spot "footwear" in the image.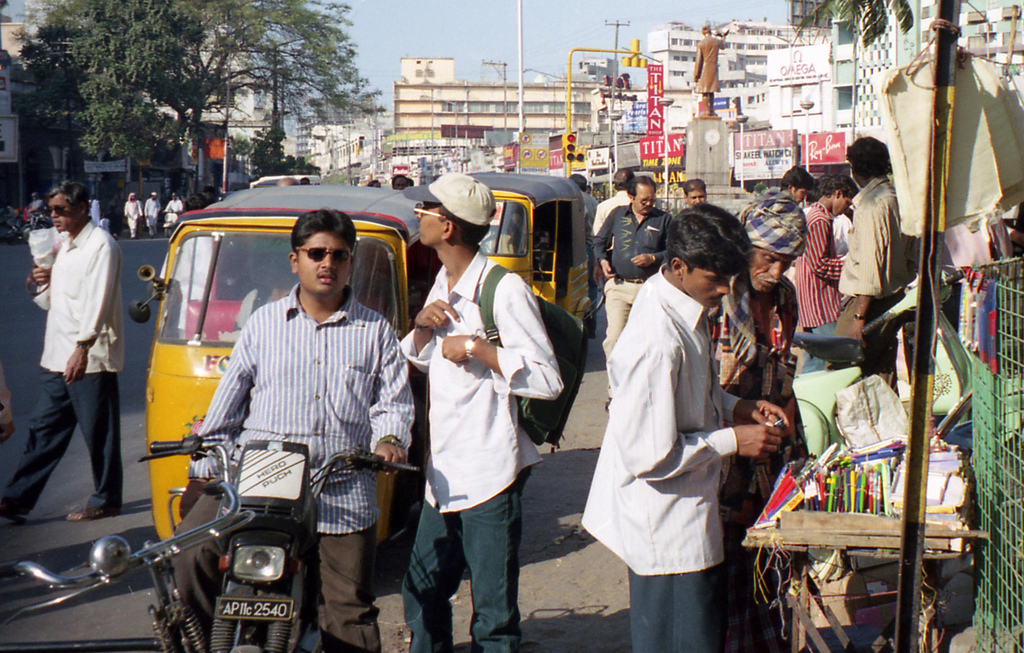
"footwear" found at [left=0, top=510, right=27, bottom=537].
